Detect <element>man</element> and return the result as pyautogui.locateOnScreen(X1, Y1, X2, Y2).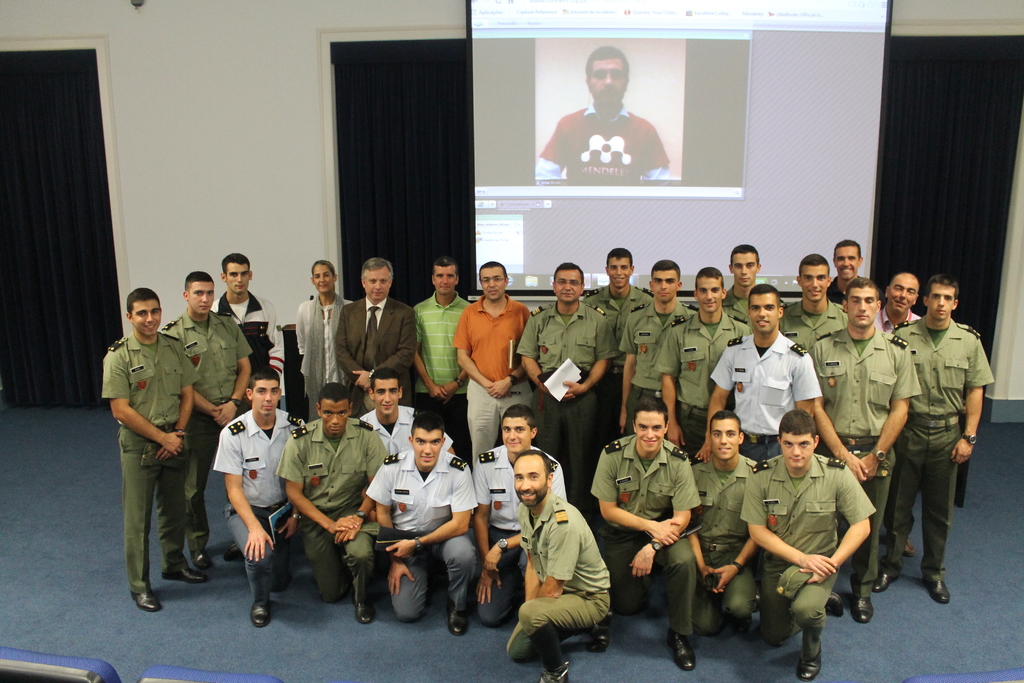
pyautogui.locateOnScreen(824, 239, 865, 305).
